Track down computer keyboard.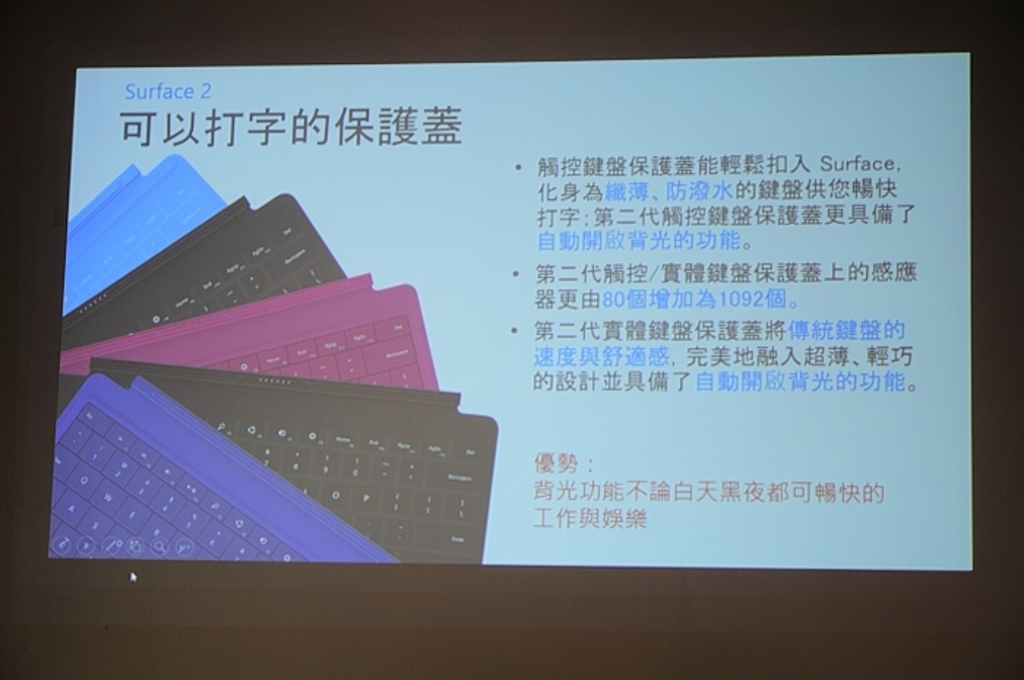
Tracked to region(56, 278, 443, 392).
